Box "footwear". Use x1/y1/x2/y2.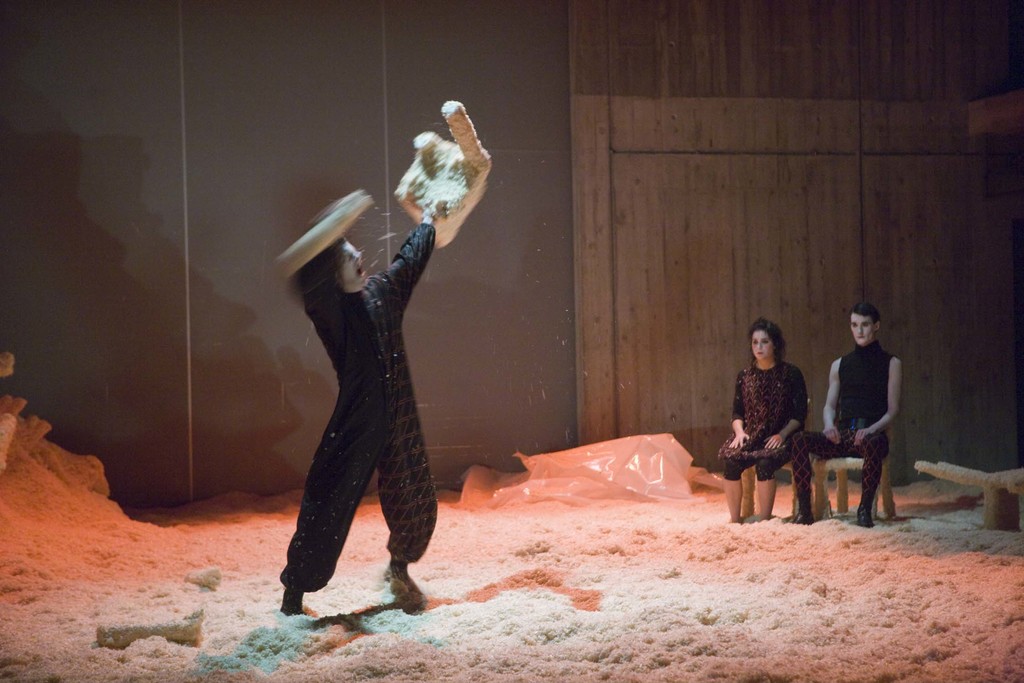
858/498/875/531.
